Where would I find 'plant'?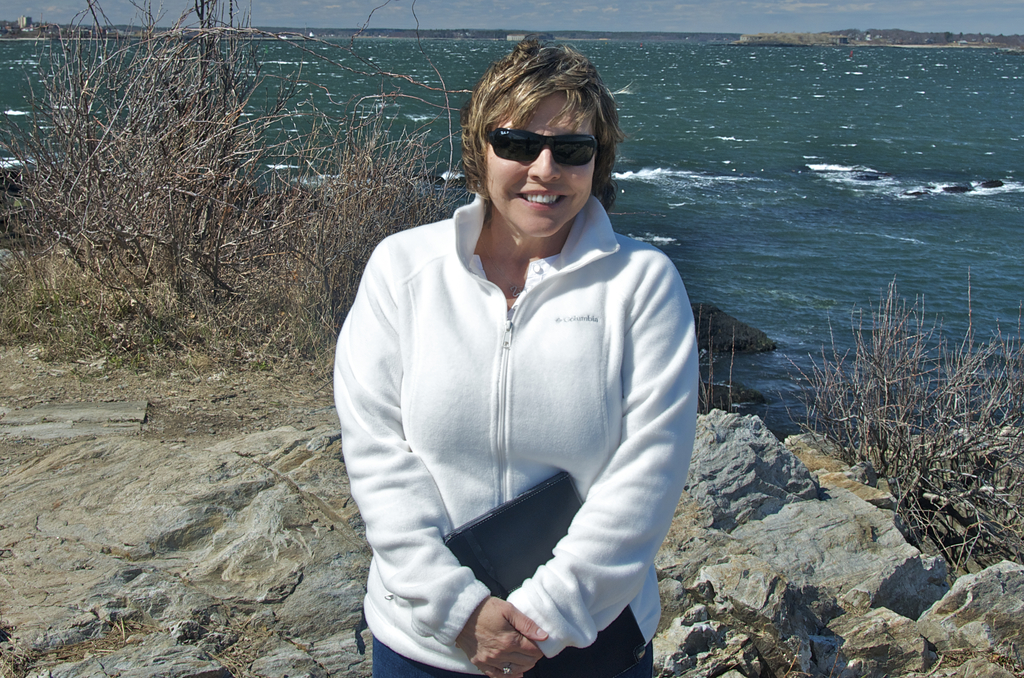
At <bbox>771, 227, 1023, 583</bbox>.
